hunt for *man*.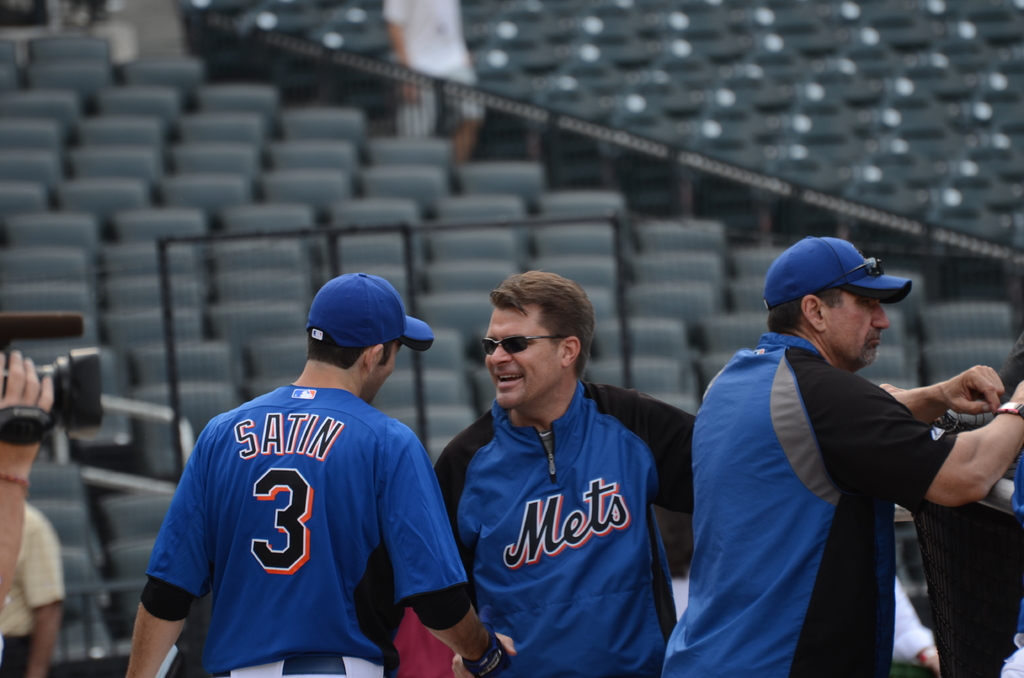
Hunted down at BBox(689, 202, 999, 670).
